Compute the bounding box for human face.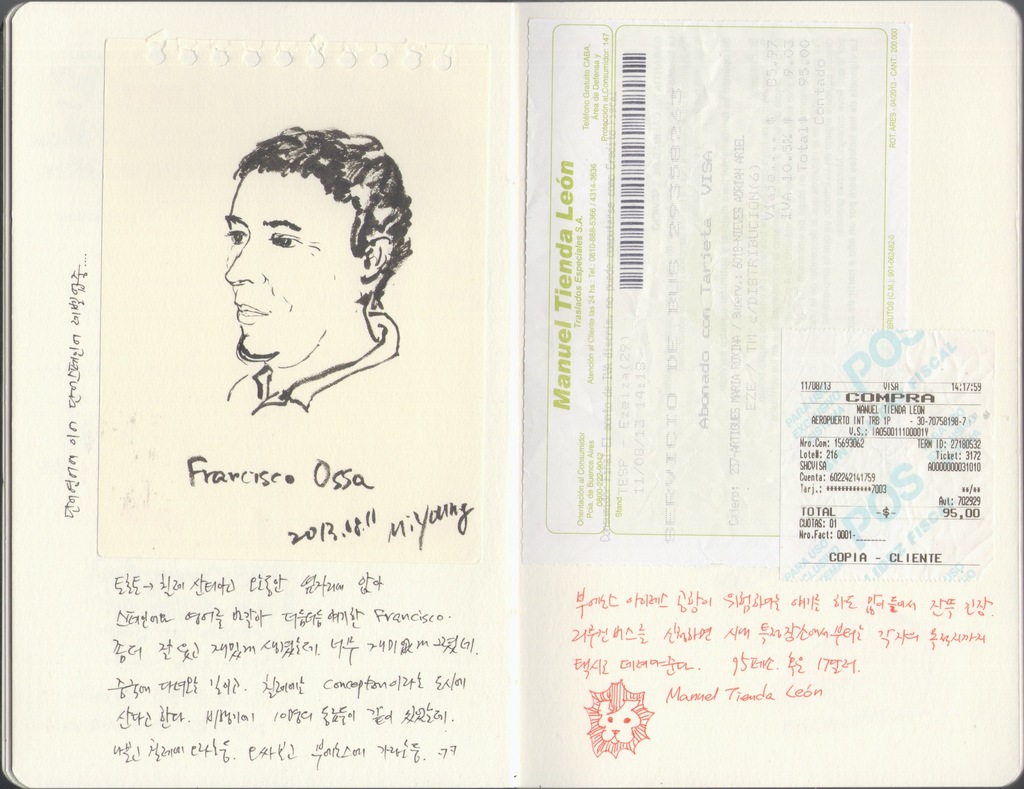
{"left": 221, "top": 169, "right": 353, "bottom": 358}.
